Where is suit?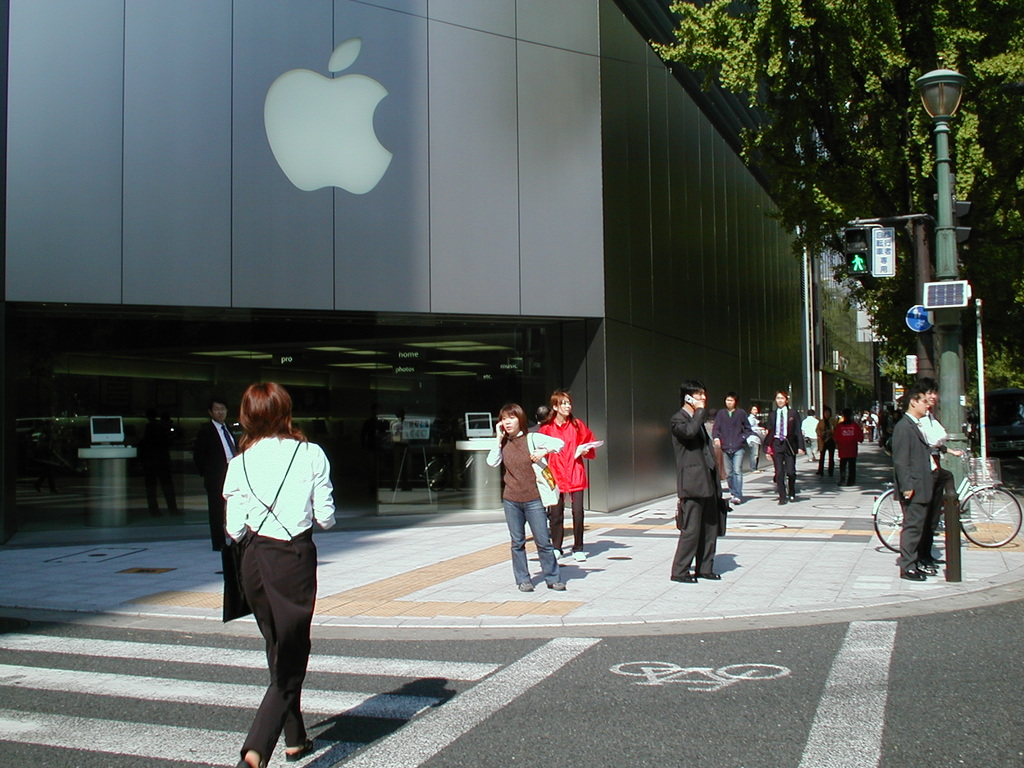
x1=764 y1=405 x2=806 y2=502.
